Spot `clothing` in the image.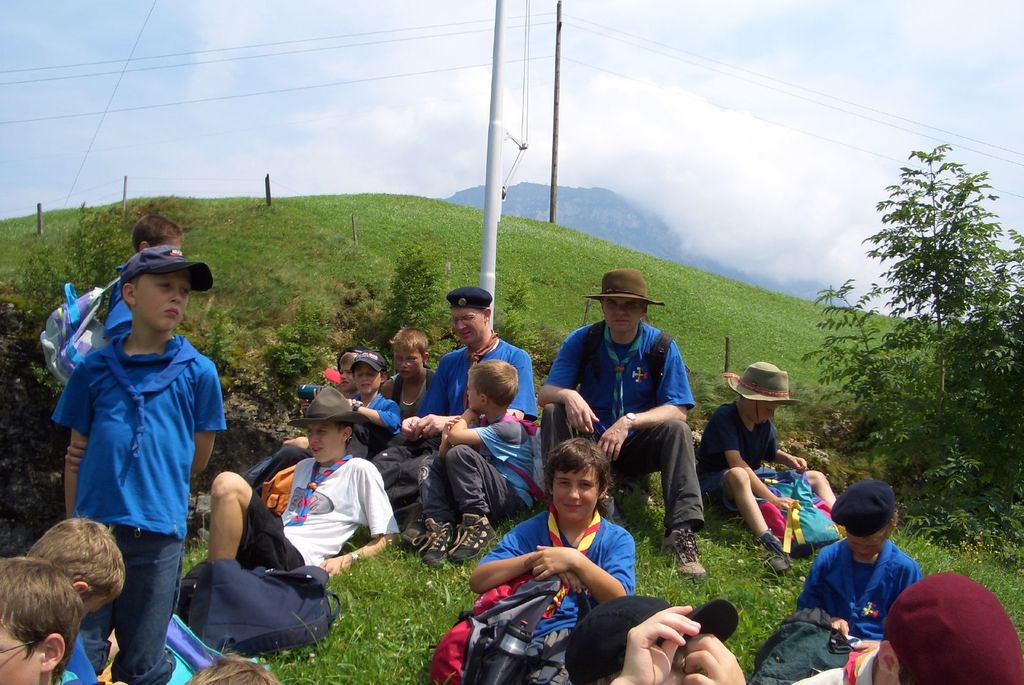
`clothing` found at [x1=701, y1=396, x2=783, y2=517].
